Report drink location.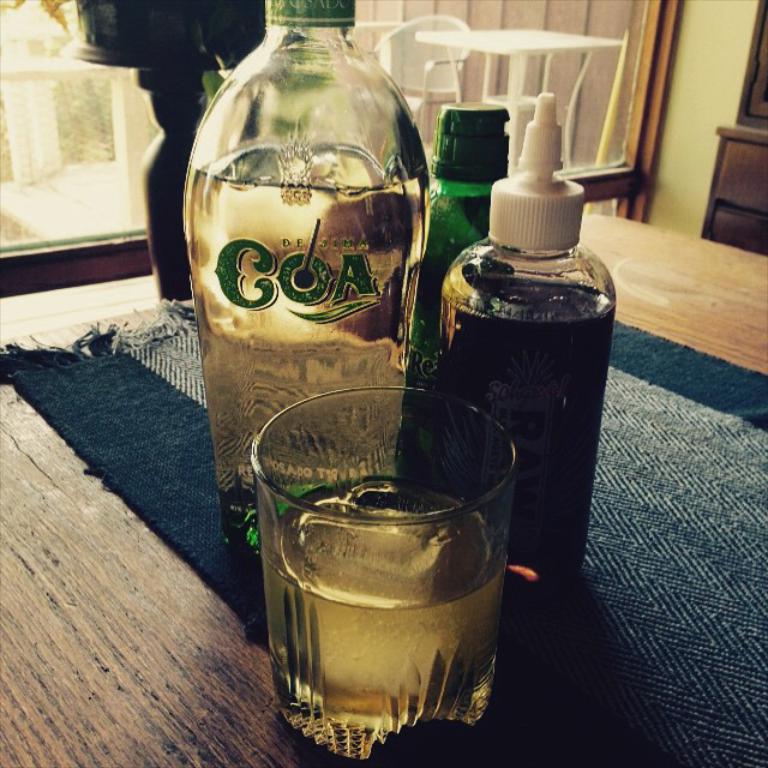
Report: [left=187, top=23, right=449, bottom=571].
